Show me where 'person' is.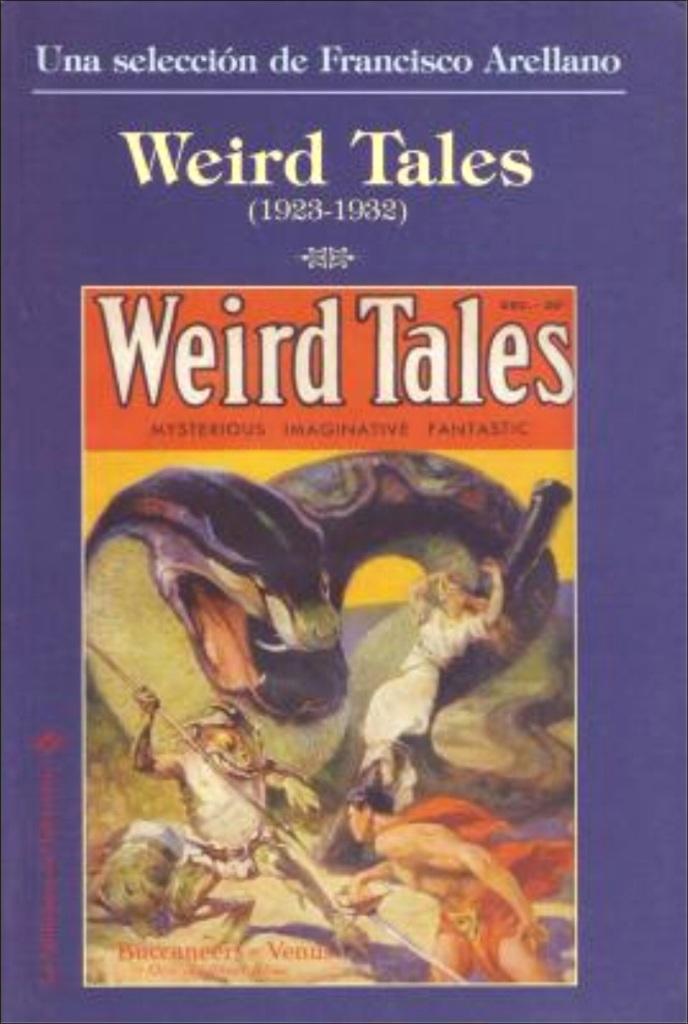
'person' is at (left=361, top=553, right=510, bottom=816).
